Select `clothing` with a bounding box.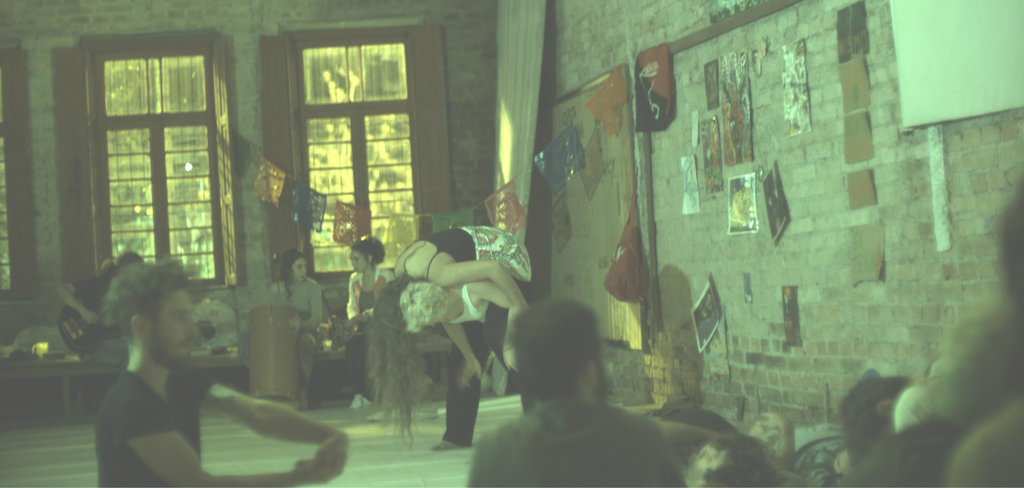
{"left": 345, "top": 264, "right": 397, "bottom": 405}.
